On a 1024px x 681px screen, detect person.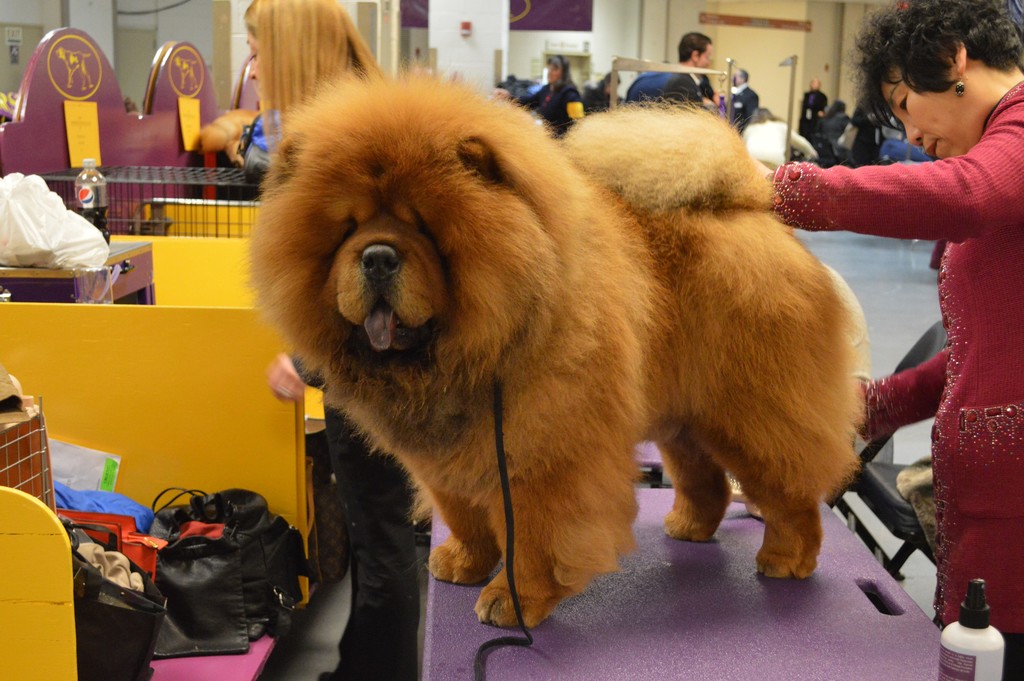
l=825, t=8, r=1021, b=613.
